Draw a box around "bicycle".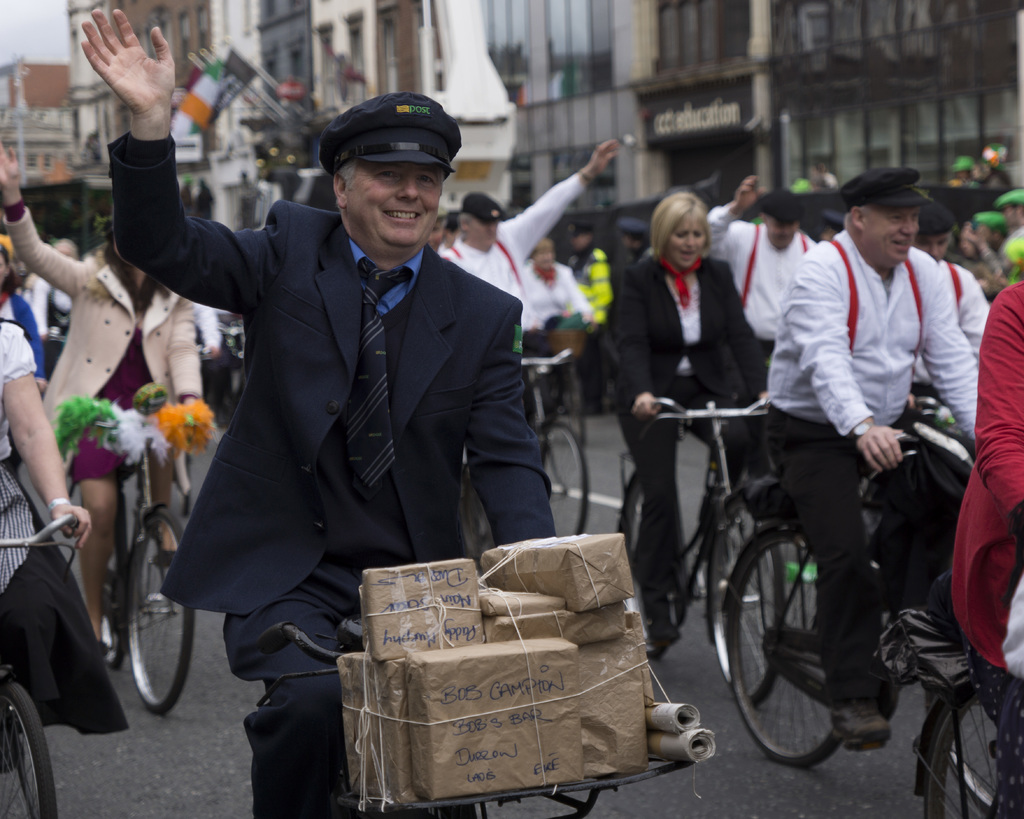
250 587 702 818.
